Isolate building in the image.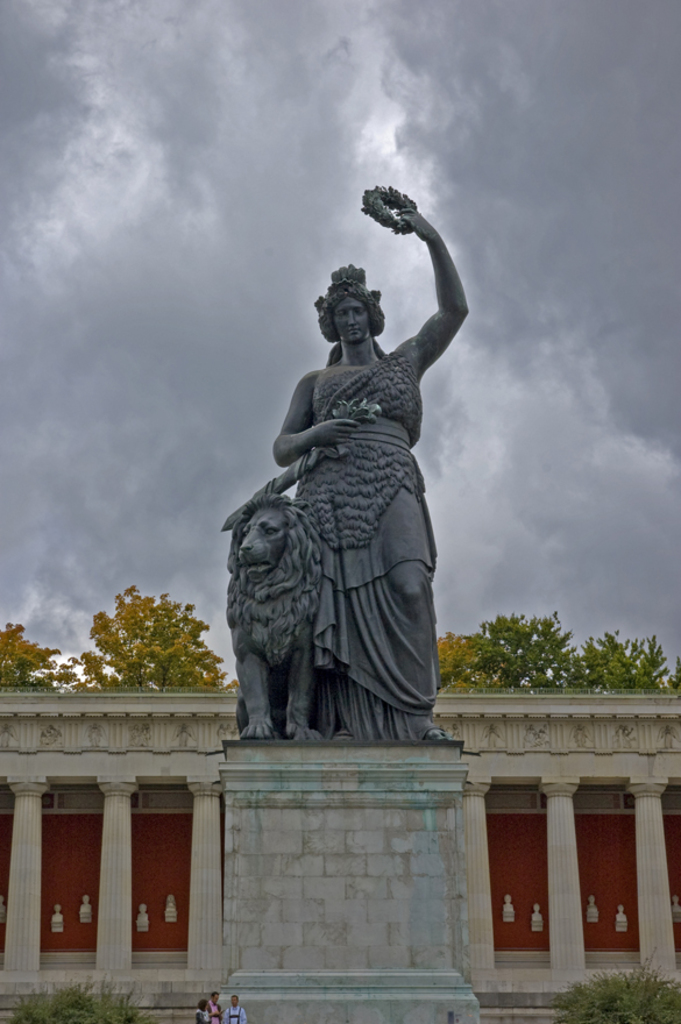
Isolated region: 0 685 680 1023.
